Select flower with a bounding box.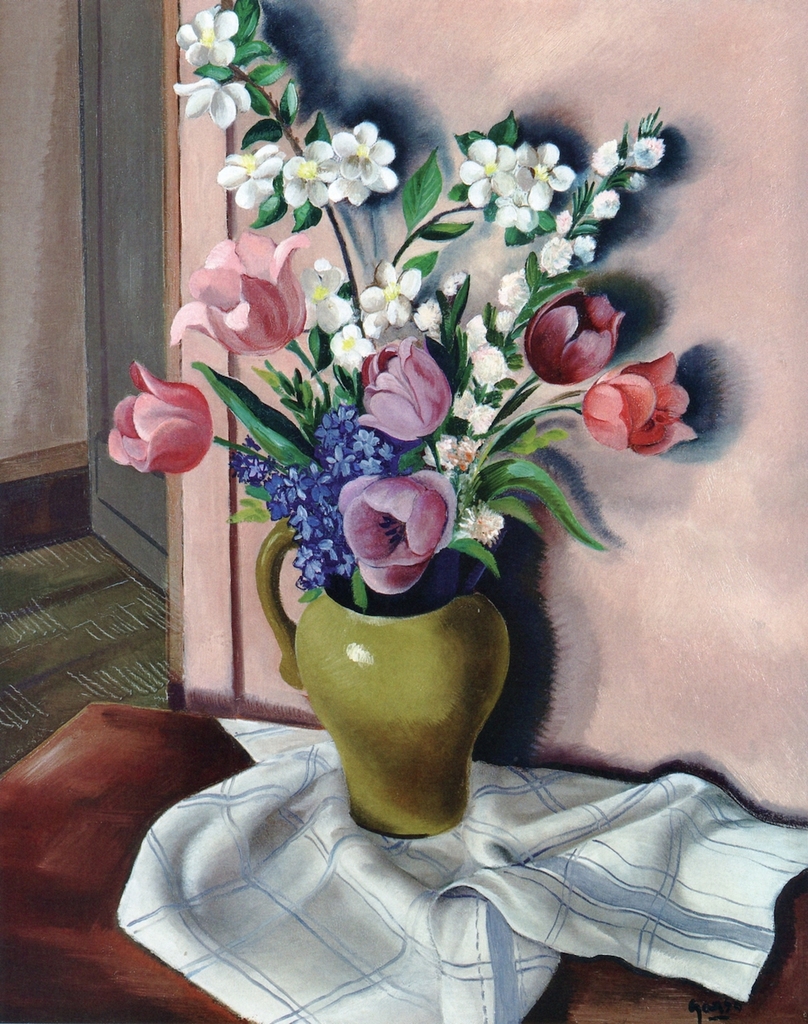
box=[524, 294, 644, 390].
